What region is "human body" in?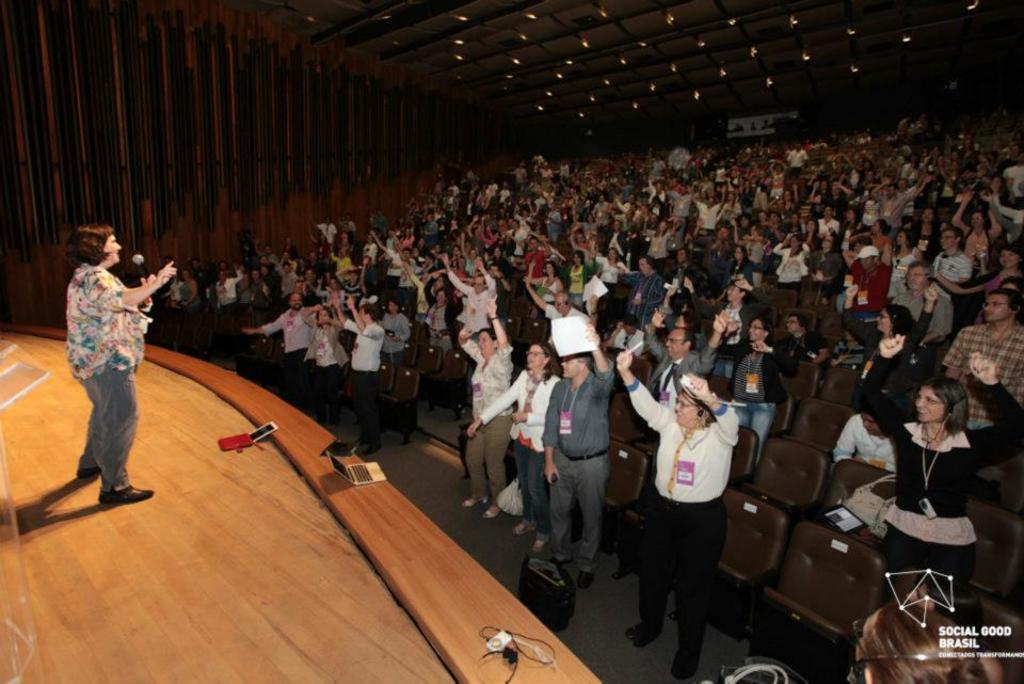
769, 169, 783, 201.
